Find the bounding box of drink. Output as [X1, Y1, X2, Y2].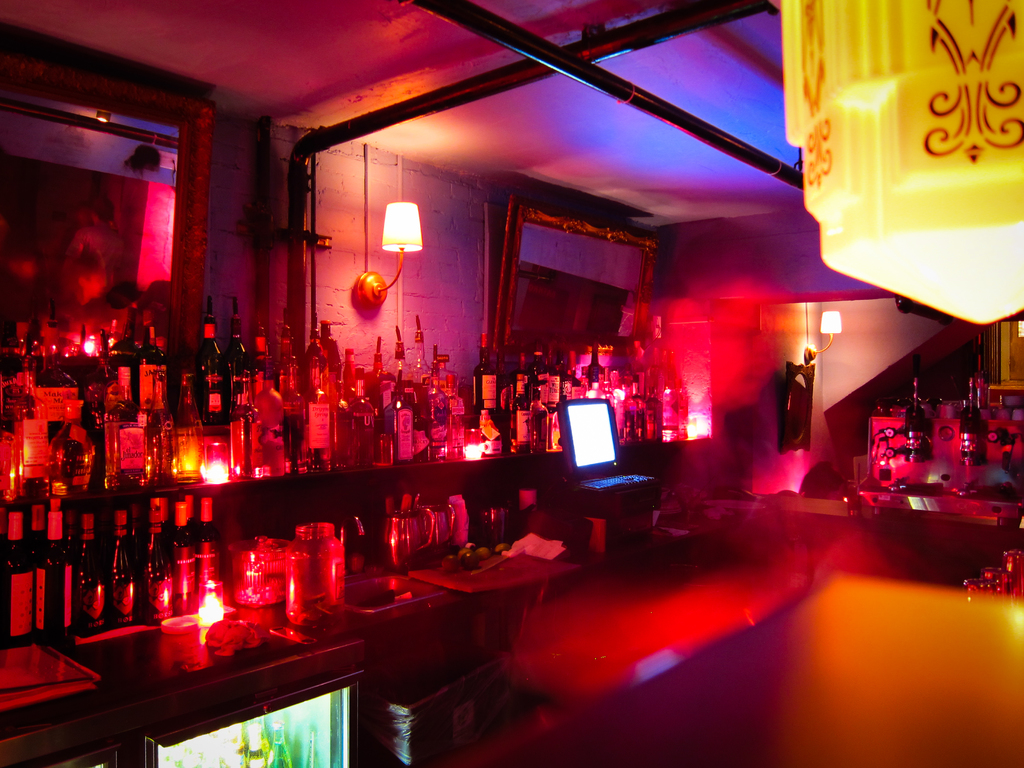
[957, 378, 987, 470].
